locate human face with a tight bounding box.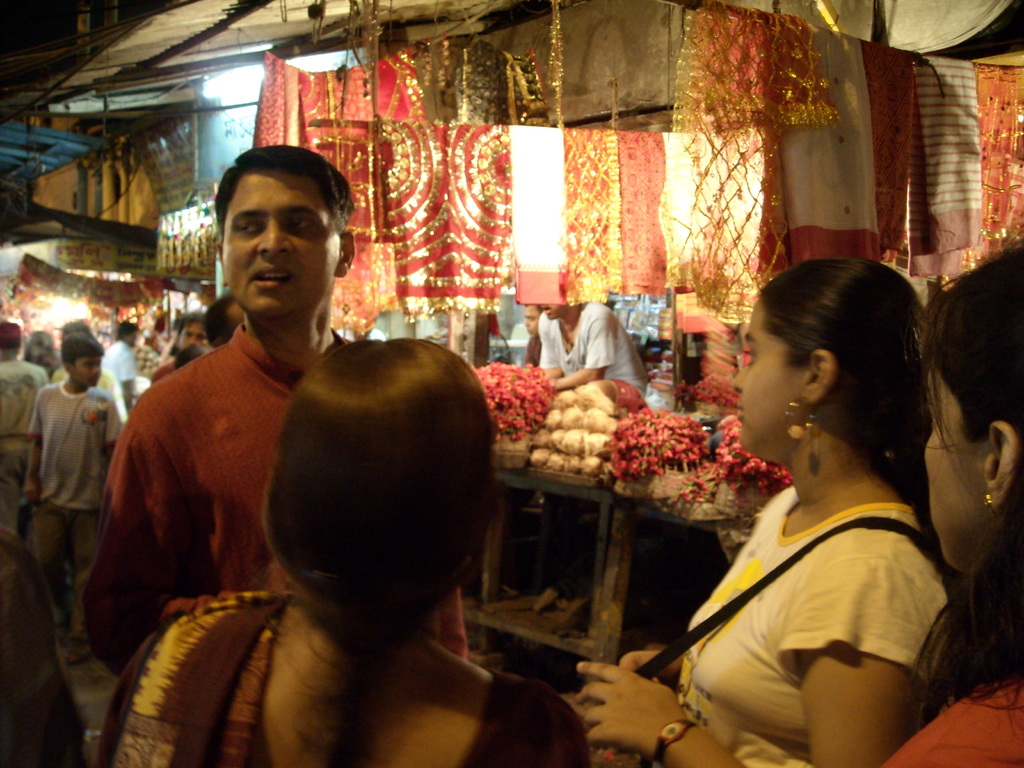
924:371:981:564.
